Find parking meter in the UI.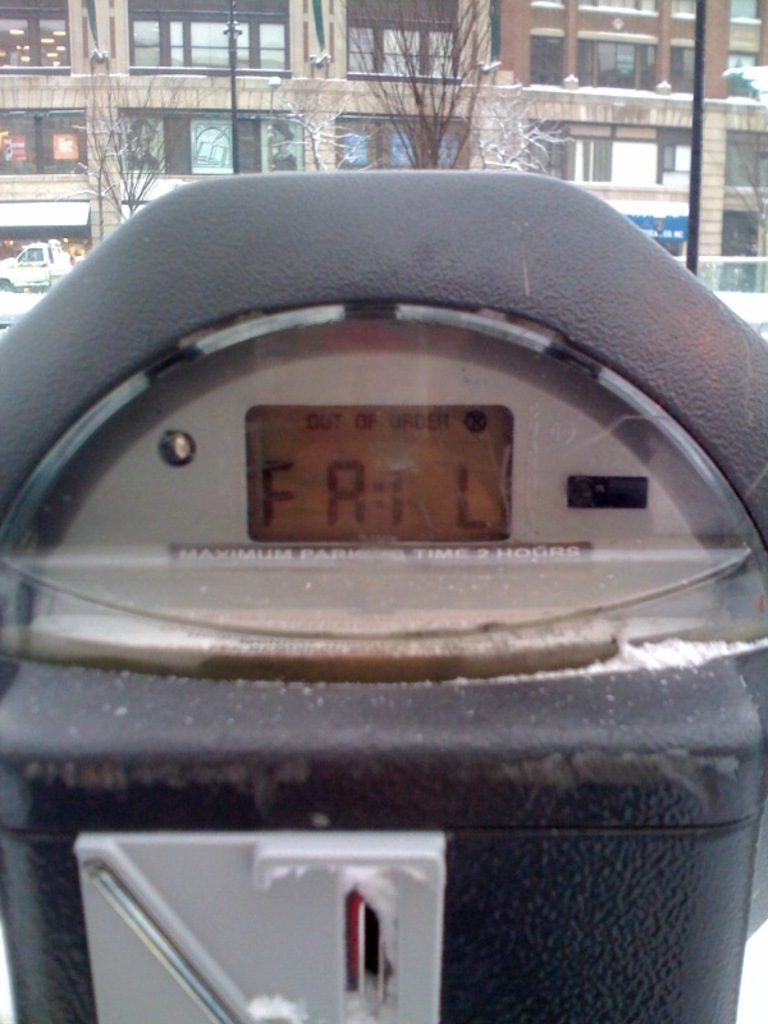
UI element at <region>0, 160, 767, 1023</region>.
